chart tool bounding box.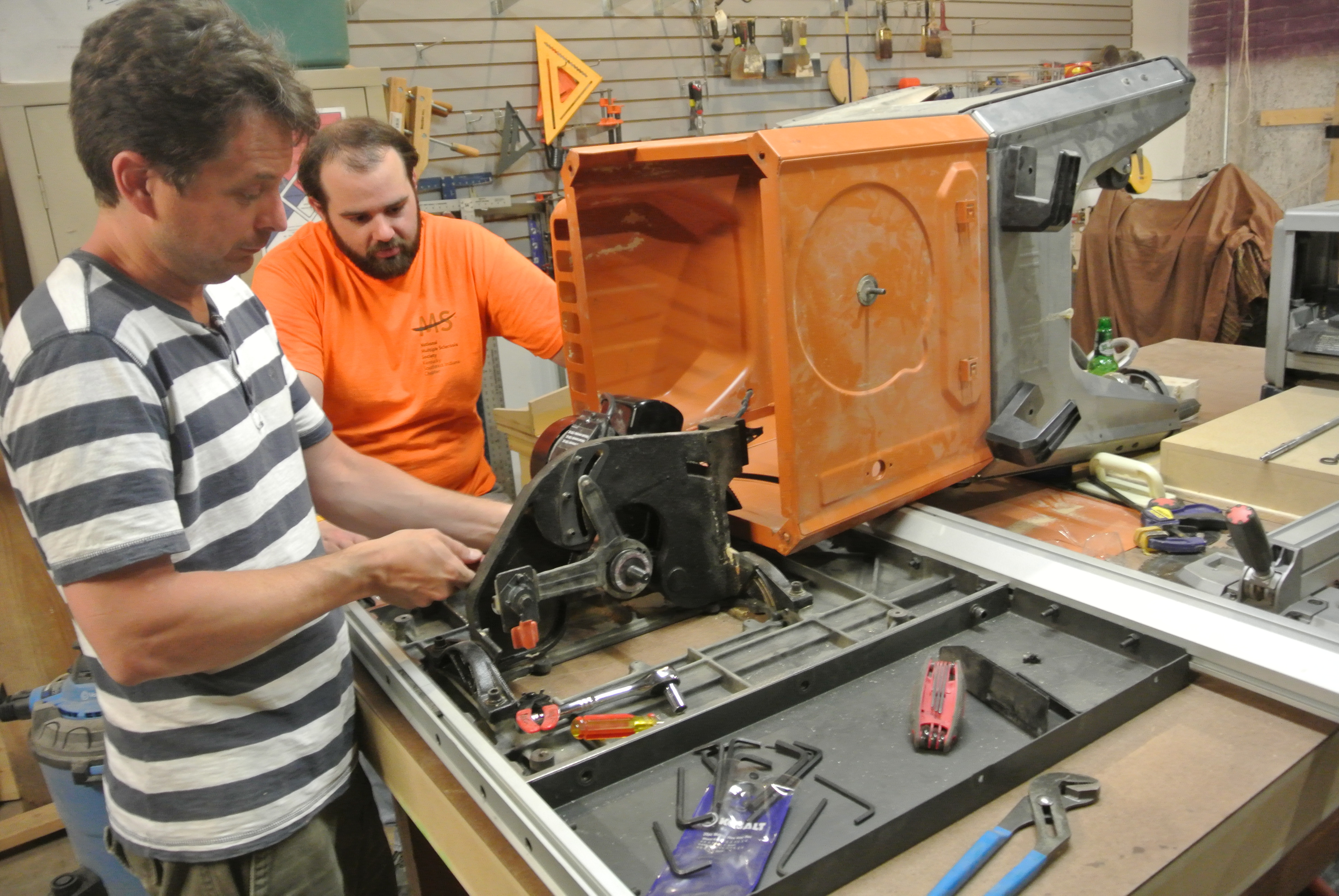
Charted: [371, 156, 413, 178].
